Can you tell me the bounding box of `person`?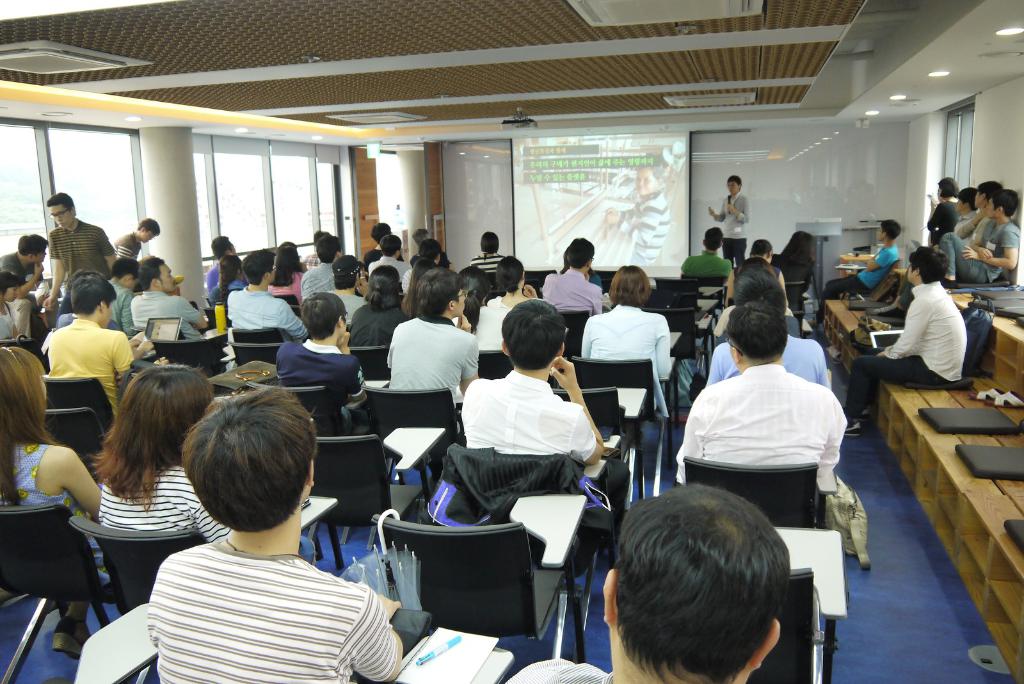
select_region(678, 228, 732, 289).
